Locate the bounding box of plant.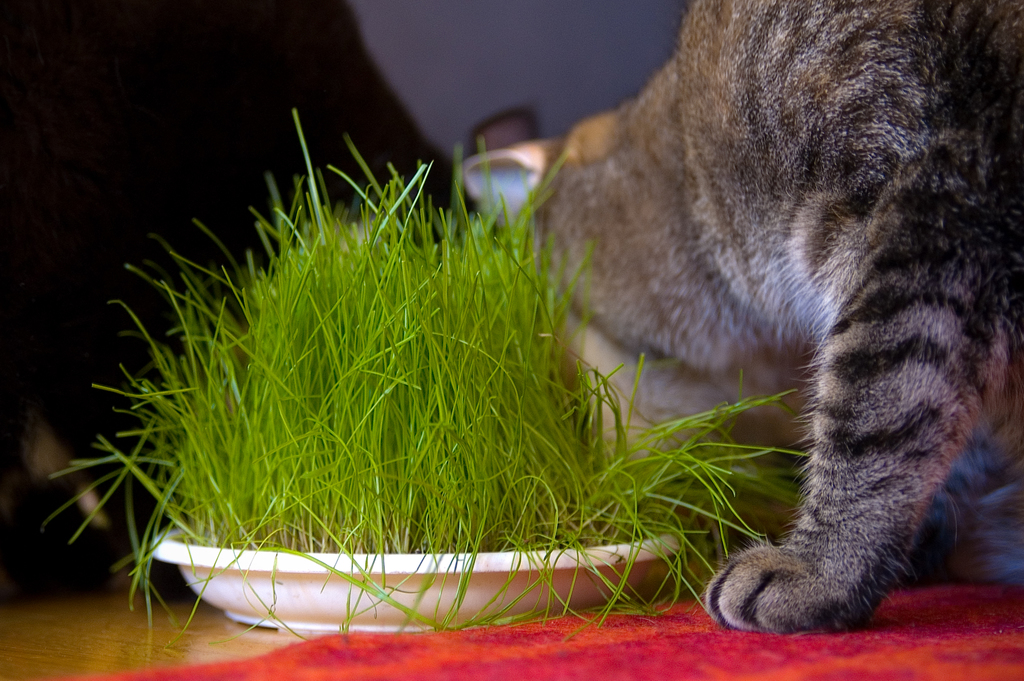
Bounding box: bbox=(34, 102, 817, 642).
